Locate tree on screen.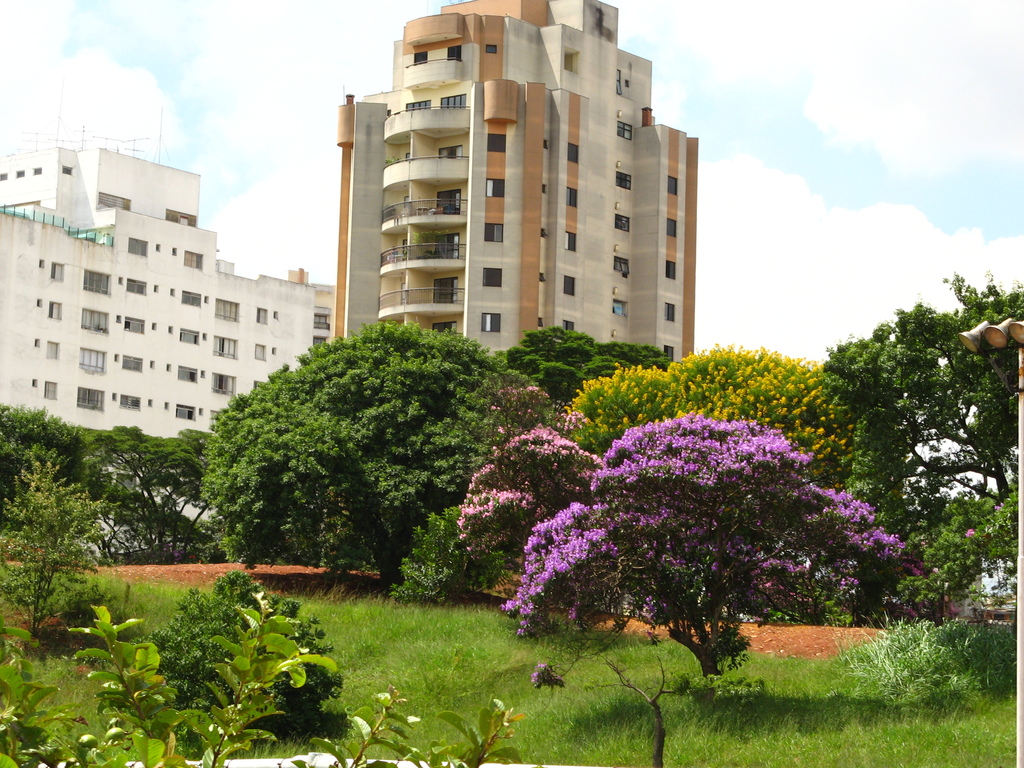
On screen at locate(191, 315, 561, 603).
